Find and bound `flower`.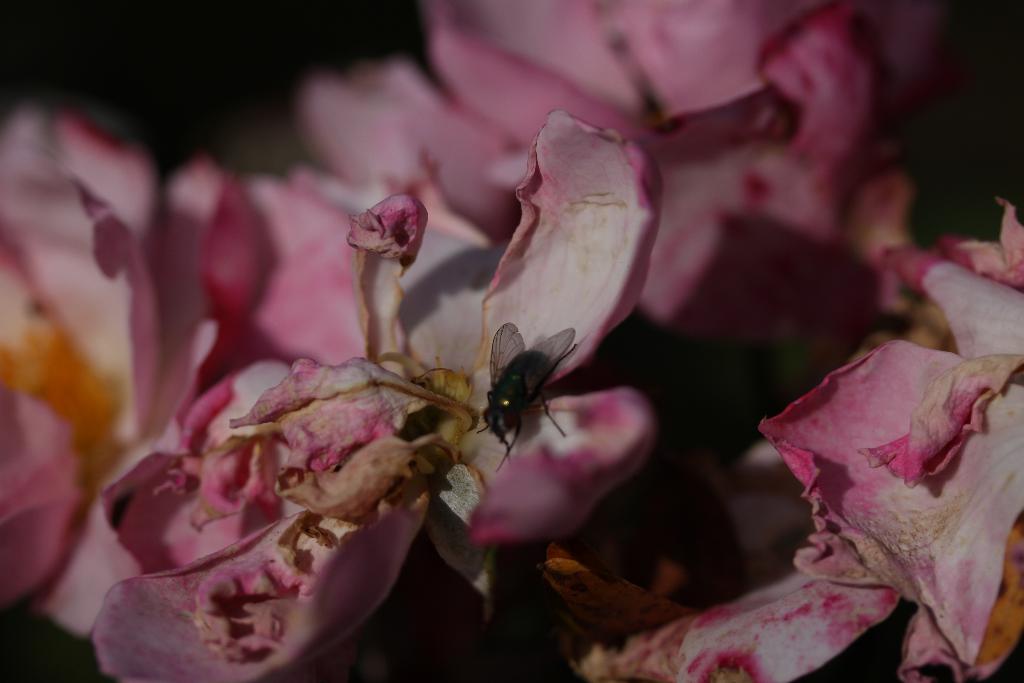
Bound: l=605, t=254, r=1020, b=682.
